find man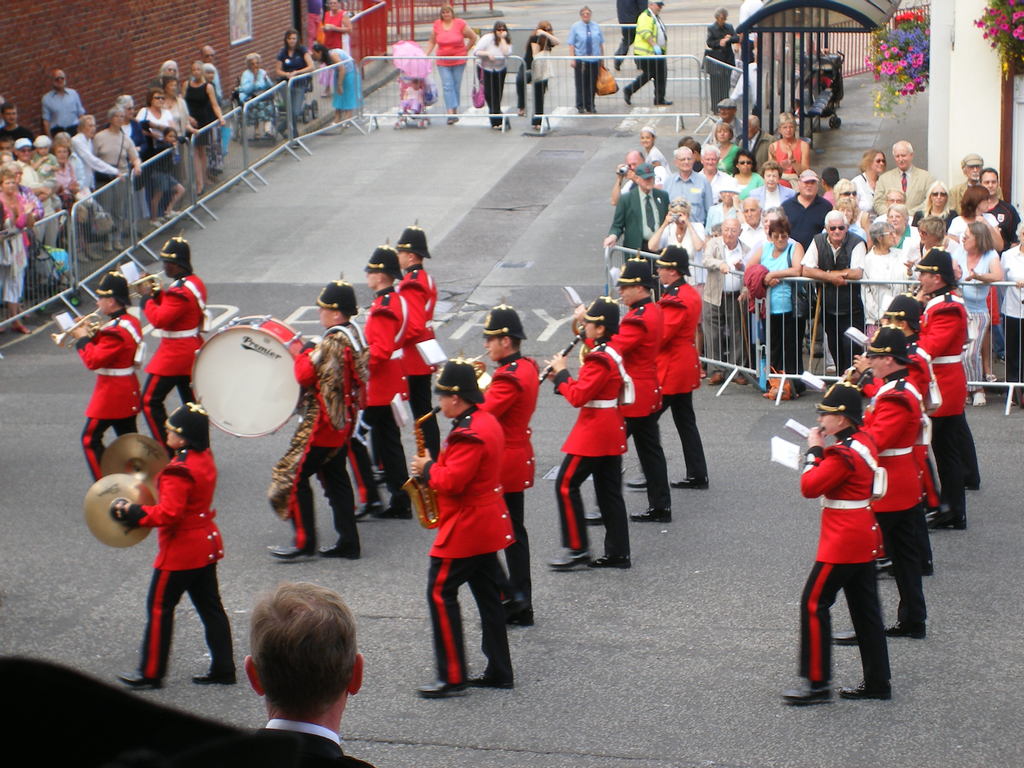
781, 166, 831, 357
